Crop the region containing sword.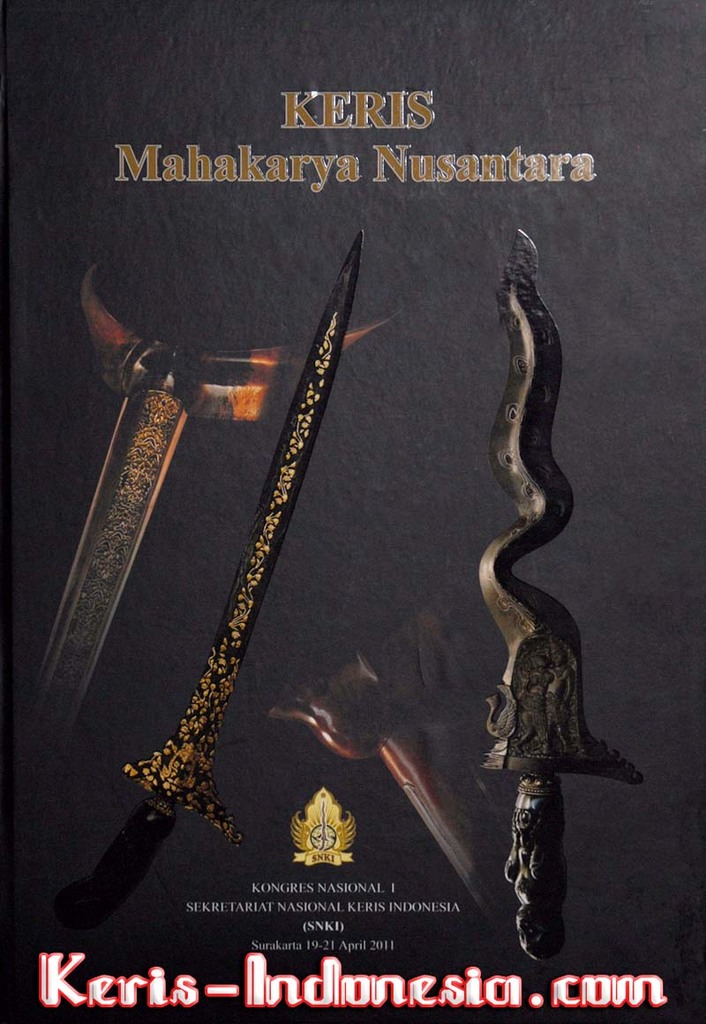
Crop region: x1=478, y1=233, x2=637, y2=964.
